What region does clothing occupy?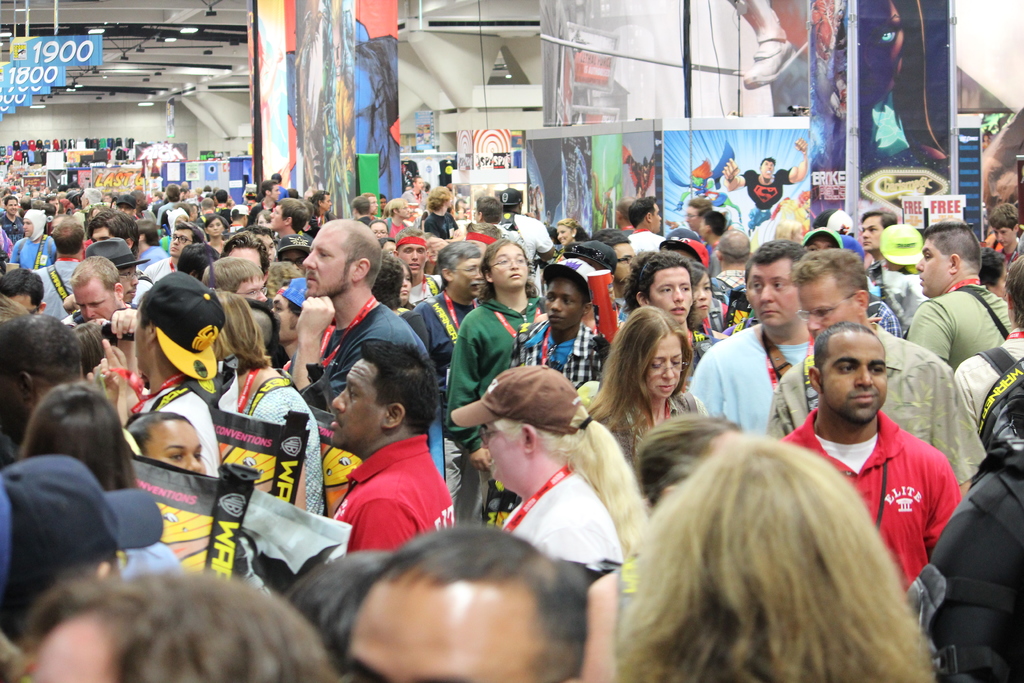
l=499, t=210, r=557, b=258.
